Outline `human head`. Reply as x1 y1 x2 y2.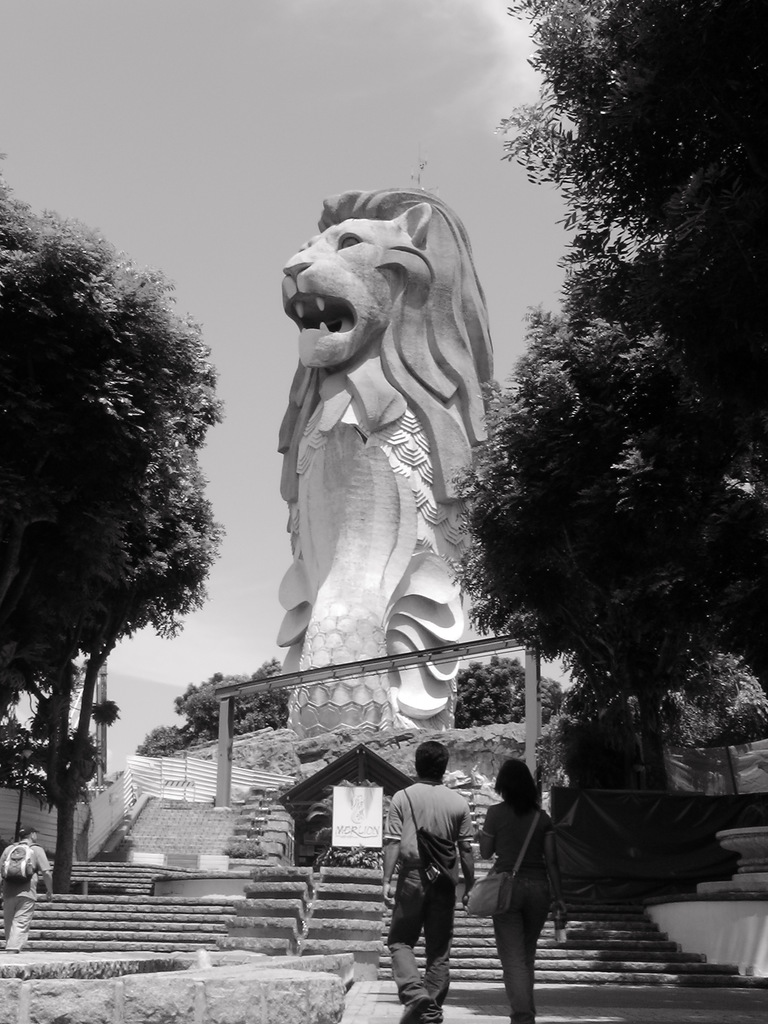
413 735 445 785.
